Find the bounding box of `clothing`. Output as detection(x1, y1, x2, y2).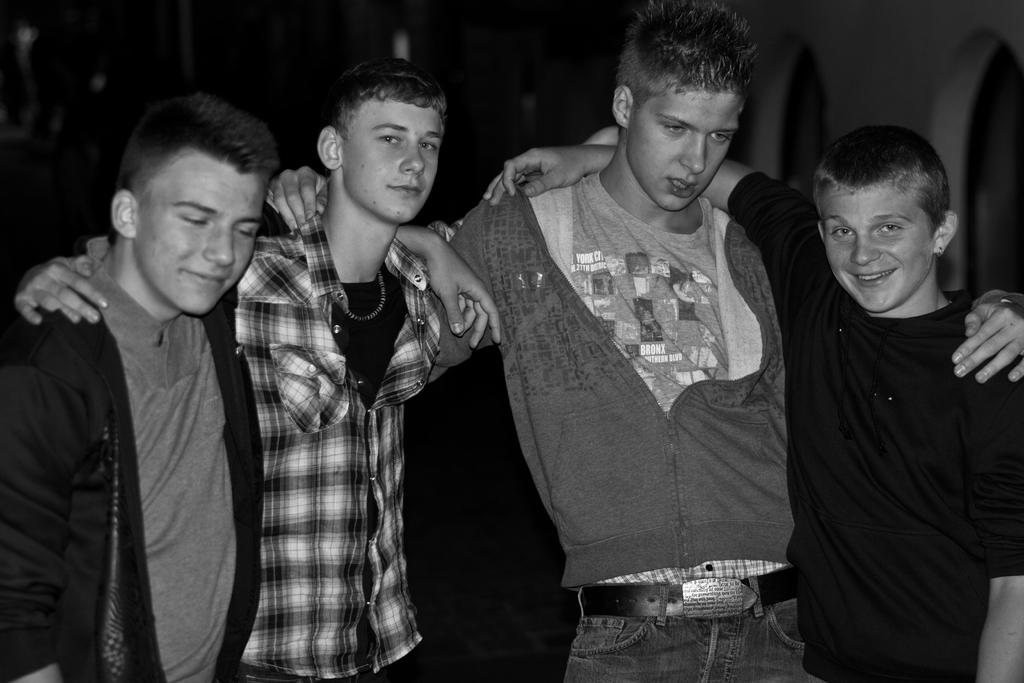
detection(236, 210, 448, 682).
